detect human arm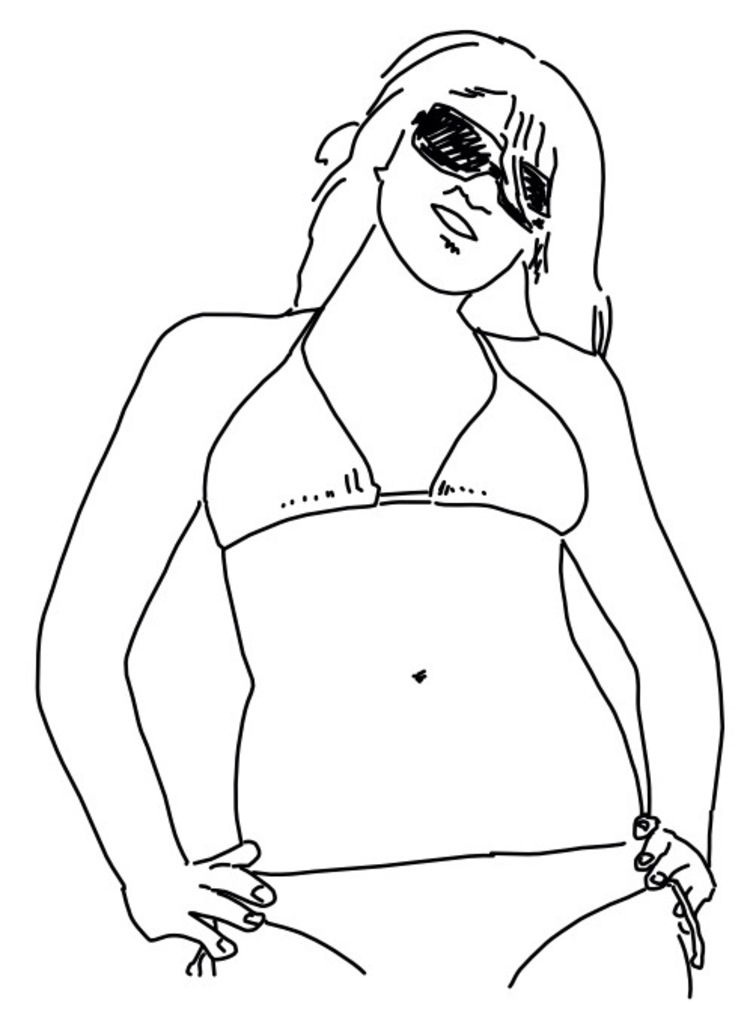
(x1=33, y1=309, x2=276, y2=964)
